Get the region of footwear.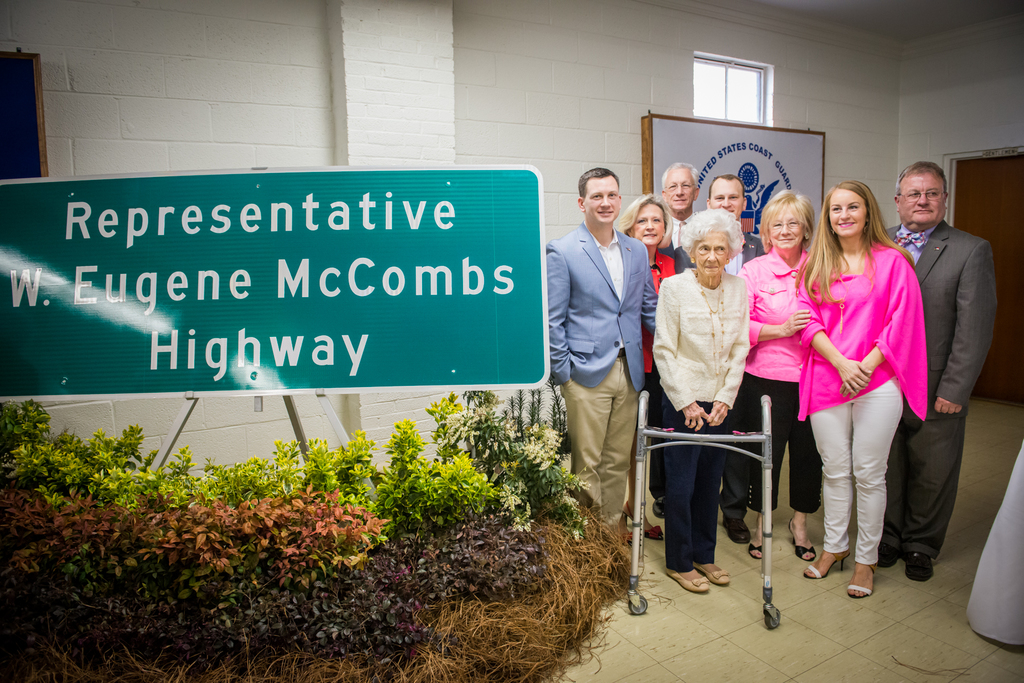
locate(669, 566, 711, 595).
